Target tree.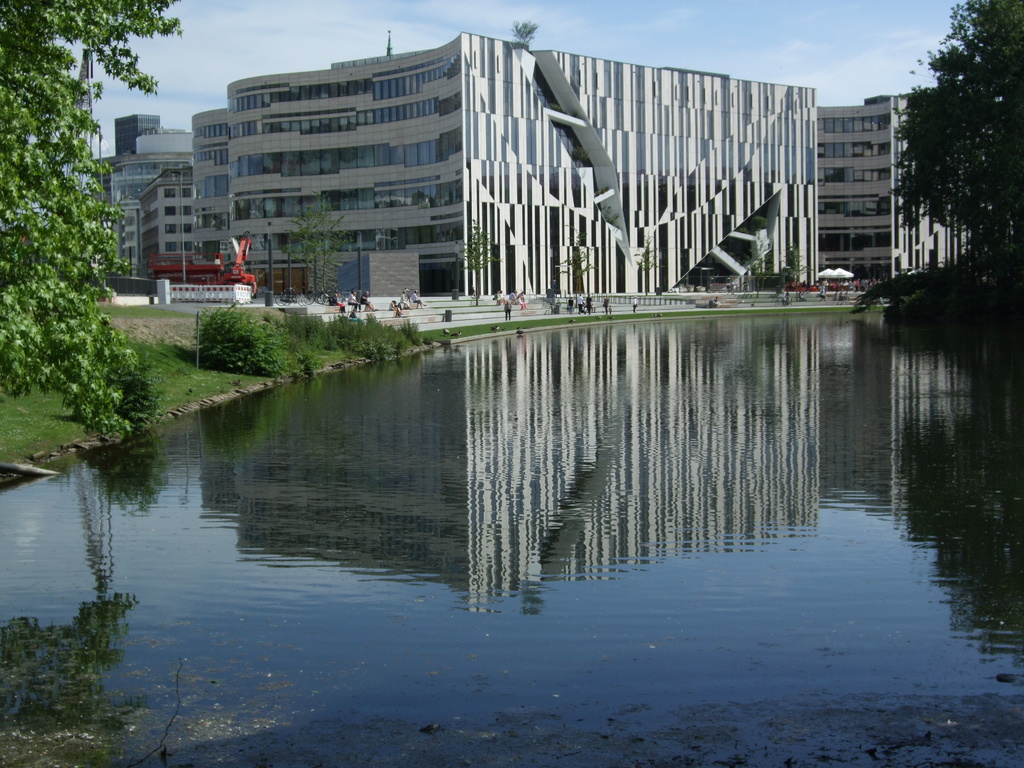
Target region: rect(556, 234, 593, 295).
